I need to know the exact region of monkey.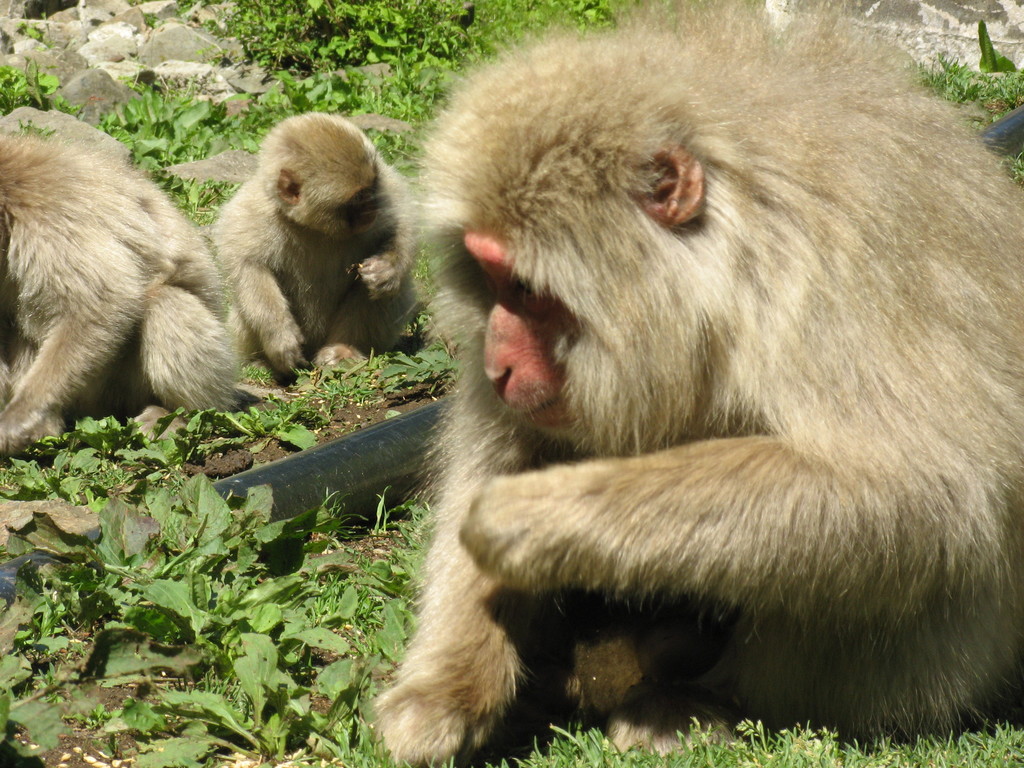
Region: [205,103,437,367].
